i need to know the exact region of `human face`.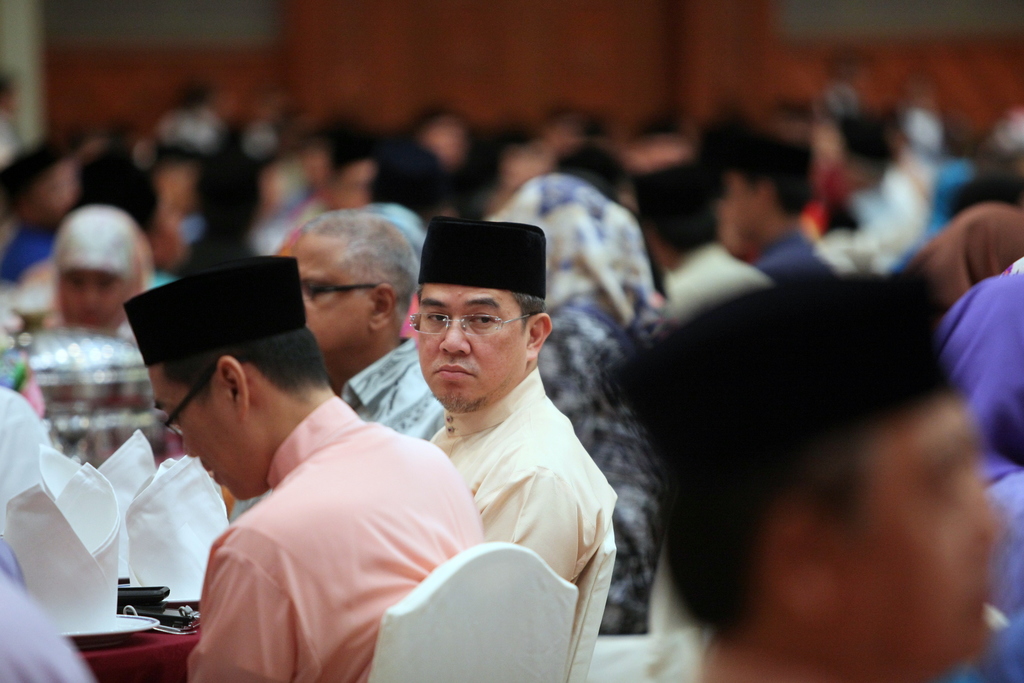
Region: (294, 227, 371, 350).
